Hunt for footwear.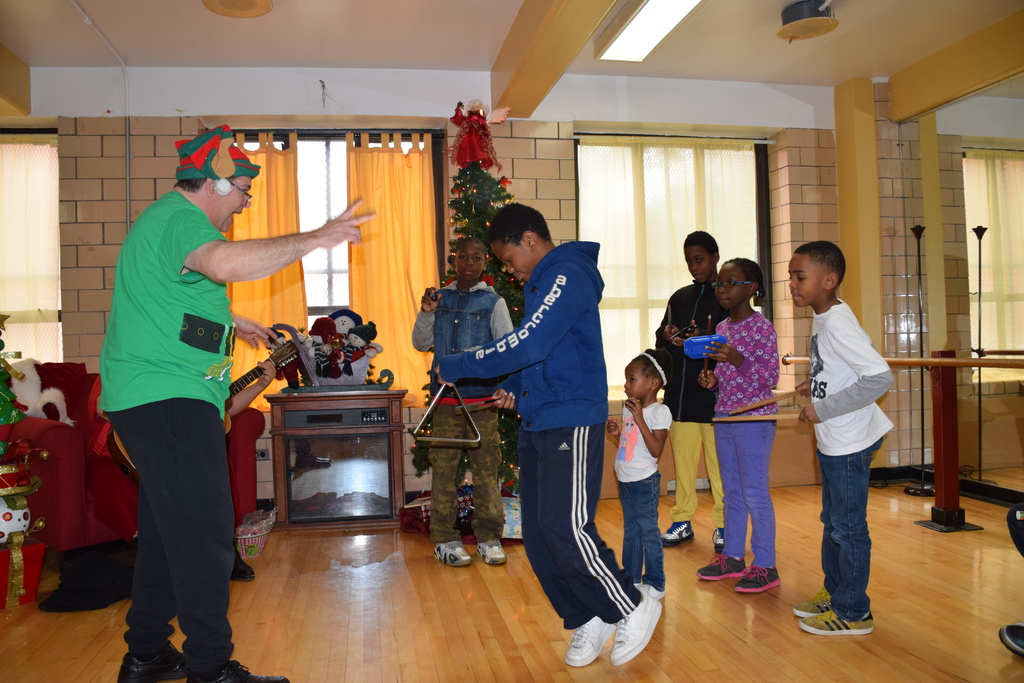
Hunted down at 791/598/826/624.
